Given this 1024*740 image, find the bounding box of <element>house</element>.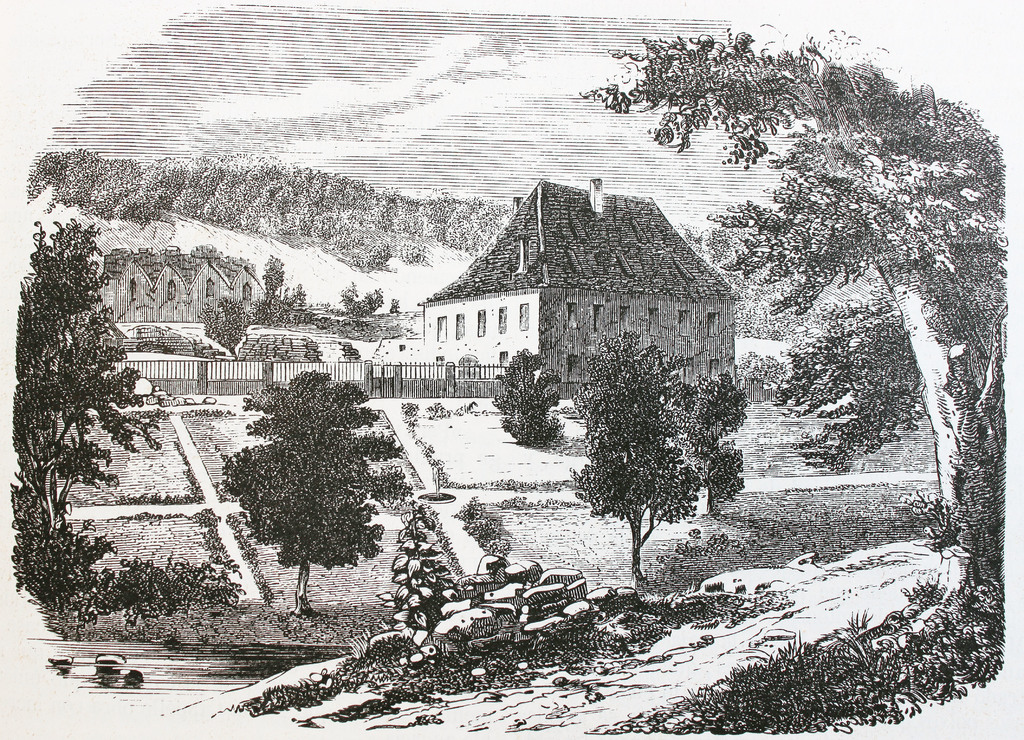
{"left": 122, "top": 331, "right": 223, "bottom": 404}.
